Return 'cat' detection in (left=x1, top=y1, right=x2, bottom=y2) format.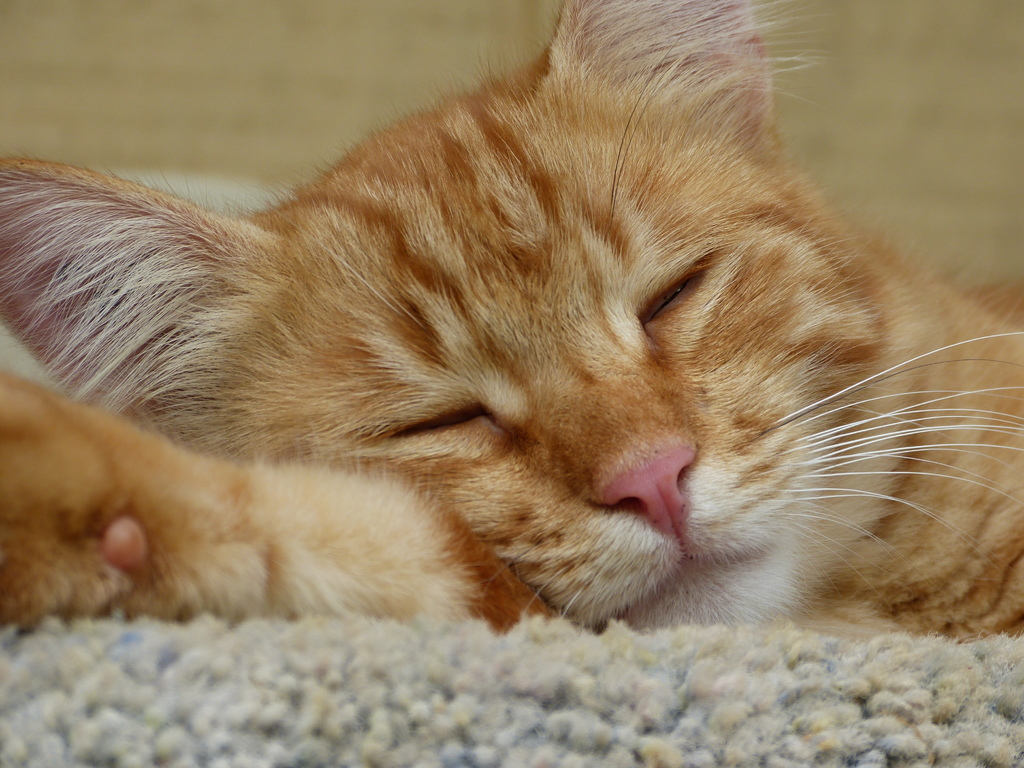
(left=0, top=0, right=1023, bottom=639).
